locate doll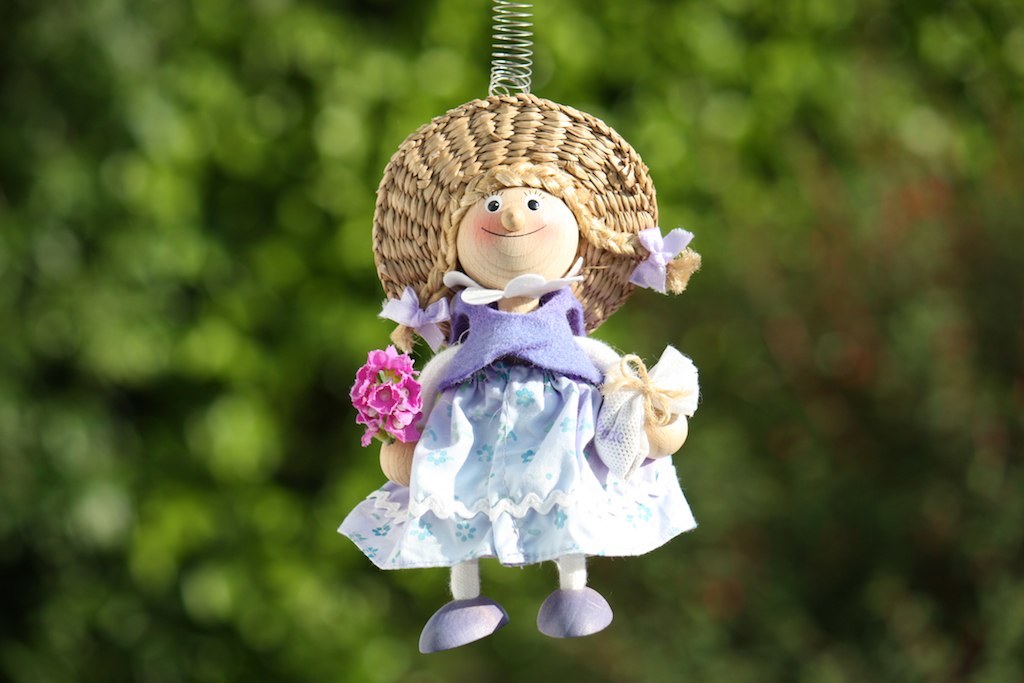
pyautogui.locateOnScreen(339, 98, 693, 617)
